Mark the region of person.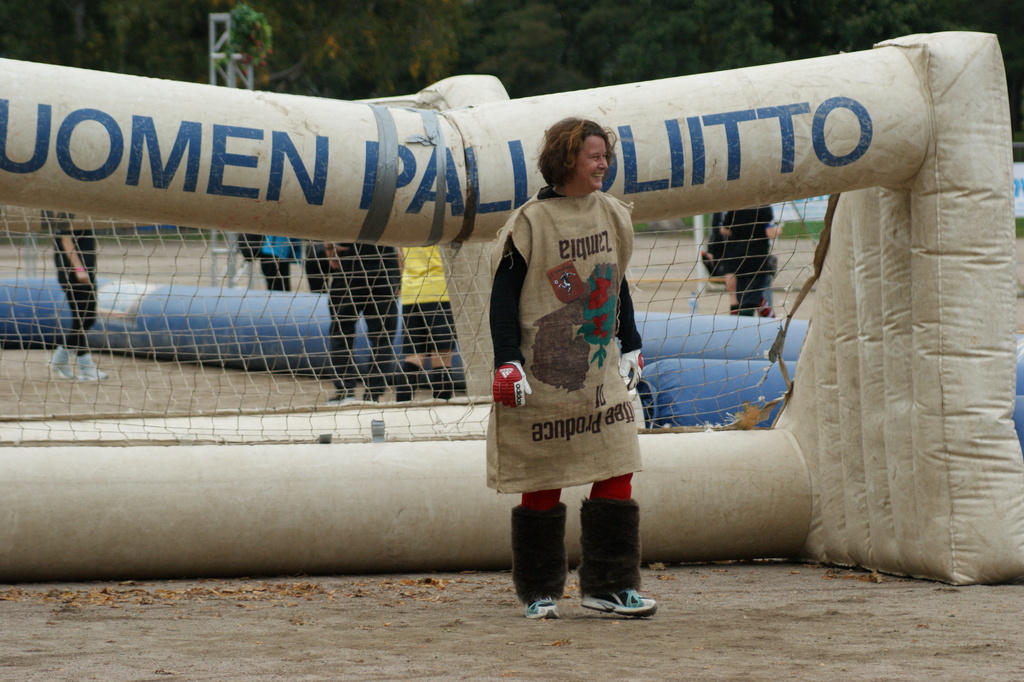
Region: x1=329, y1=232, x2=399, y2=401.
